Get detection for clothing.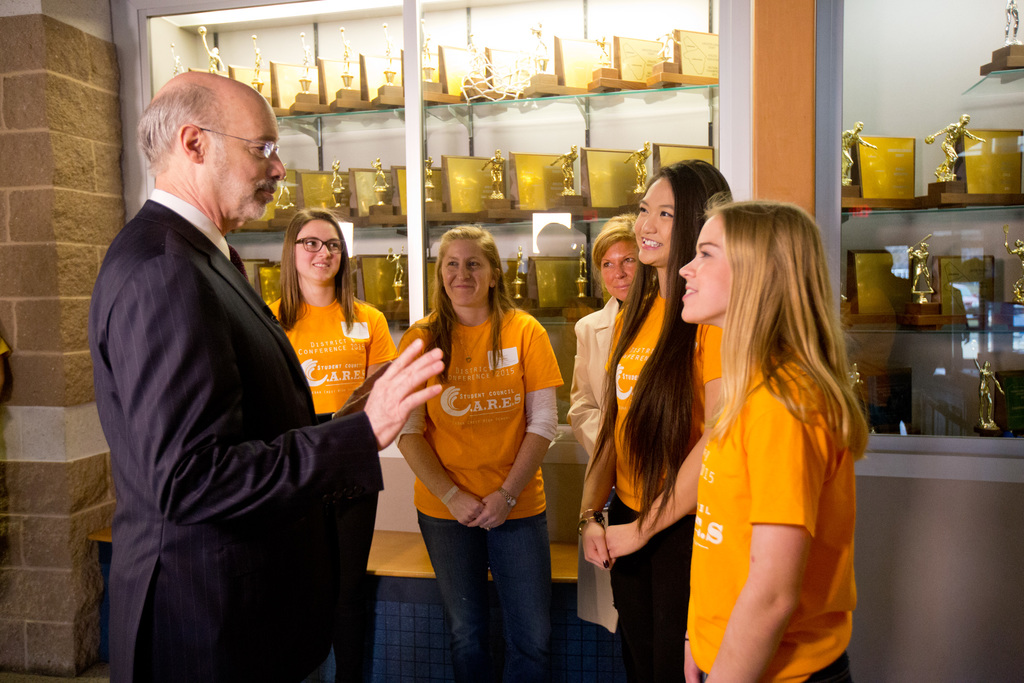
Detection: (left=589, top=285, right=724, bottom=682).
